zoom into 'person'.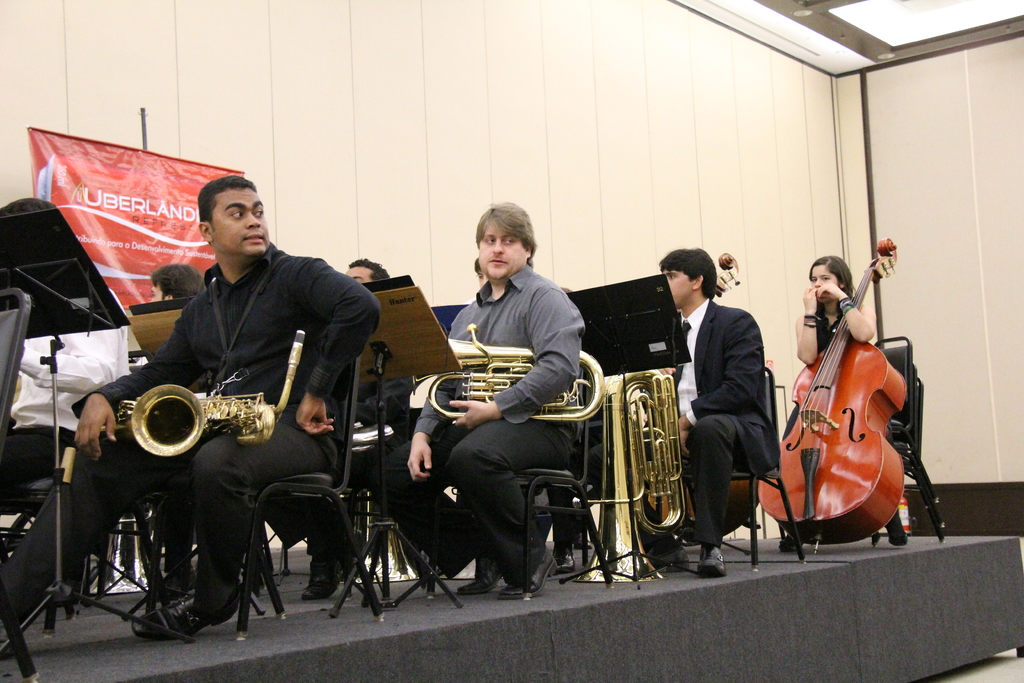
Zoom target: box=[72, 176, 383, 641].
